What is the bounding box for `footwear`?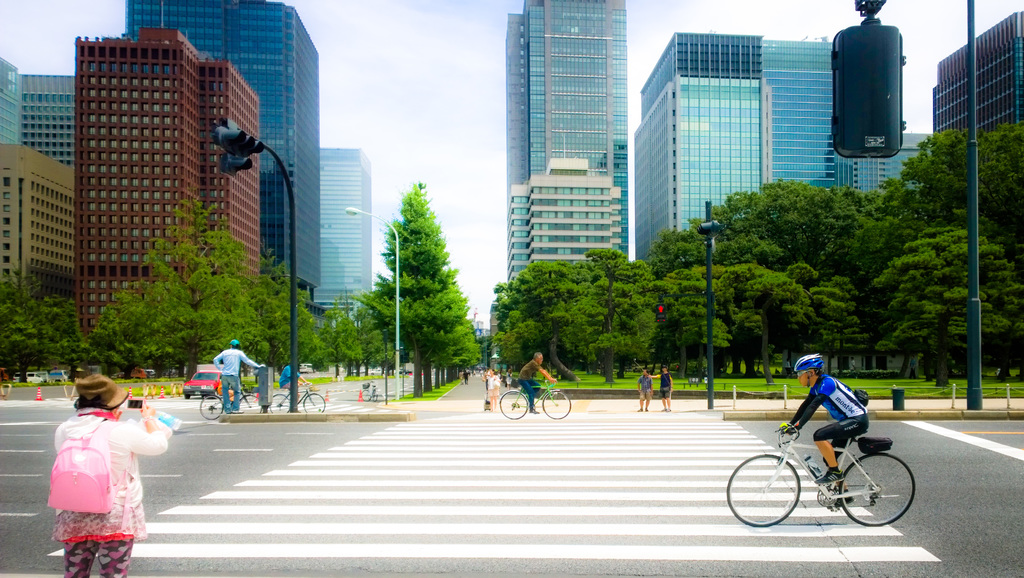
(812, 466, 846, 485).
